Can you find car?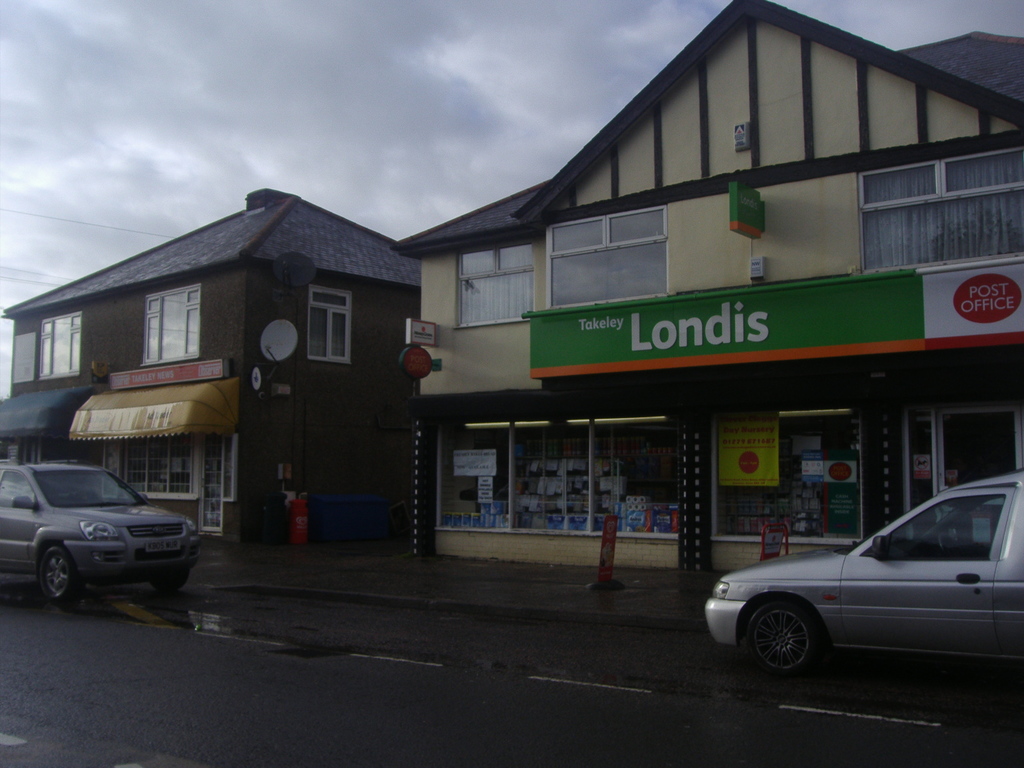
Yes, bounding box: 0, 453, 190, 605.
